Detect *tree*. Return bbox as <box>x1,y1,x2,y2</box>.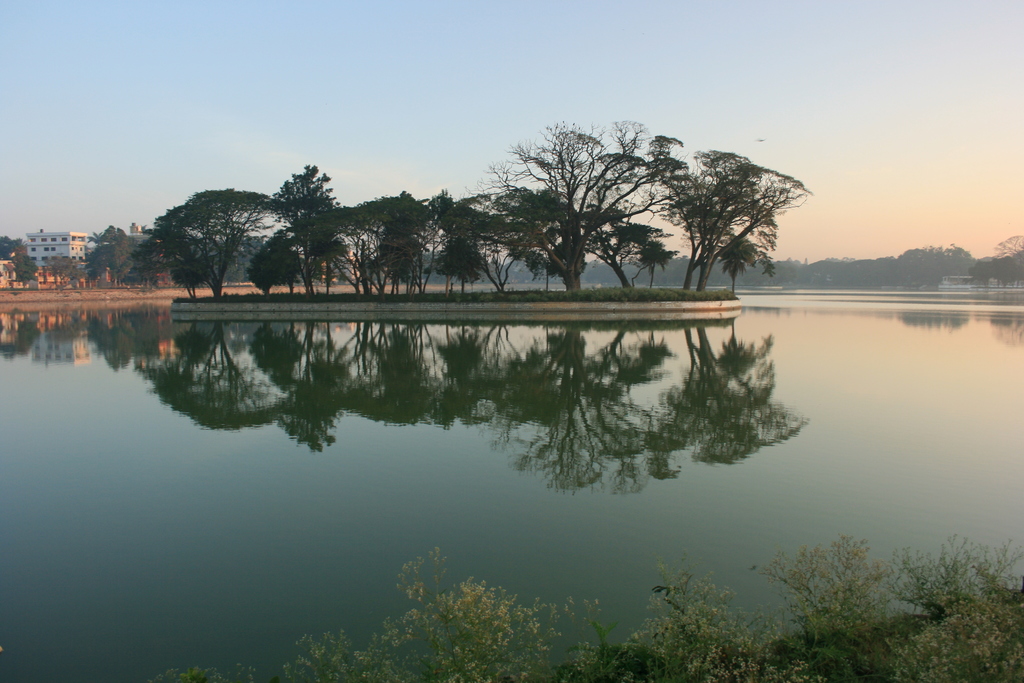
<box>898,249,941,284</box>.
